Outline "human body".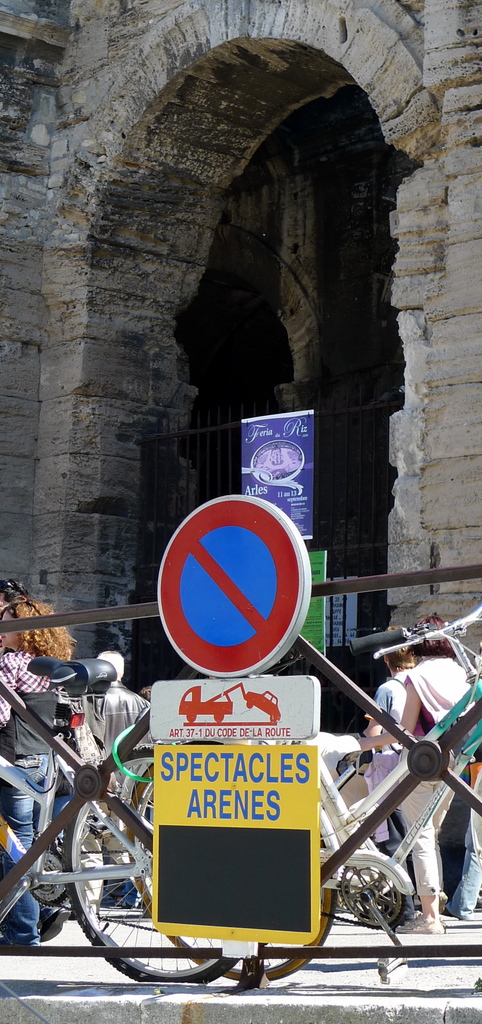
Outline: bbox=(74, 676, 158, 925).
